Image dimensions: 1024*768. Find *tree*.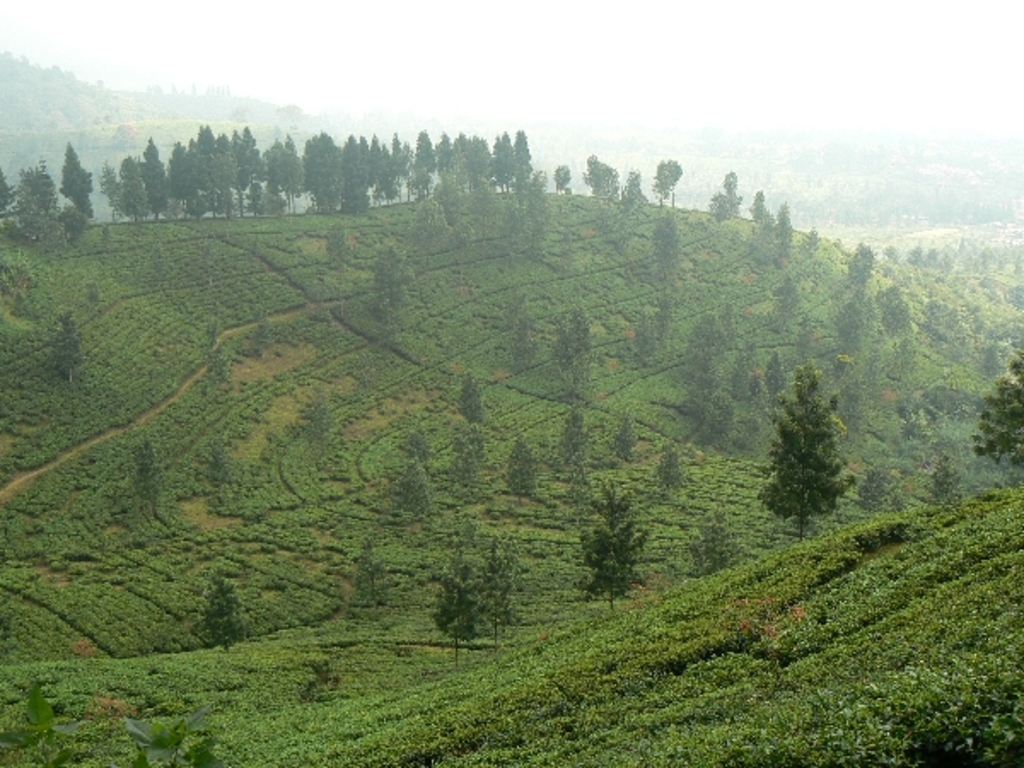
Rect(765, 265, 800, 348).
